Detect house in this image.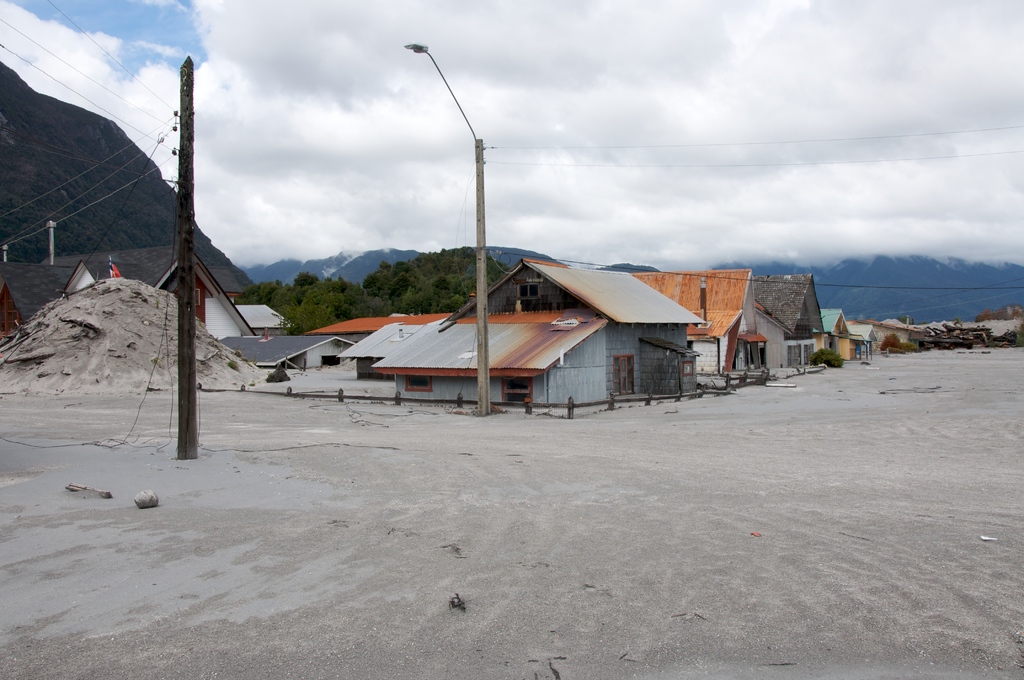
Detection: locate(820, 309, 852, 361).
